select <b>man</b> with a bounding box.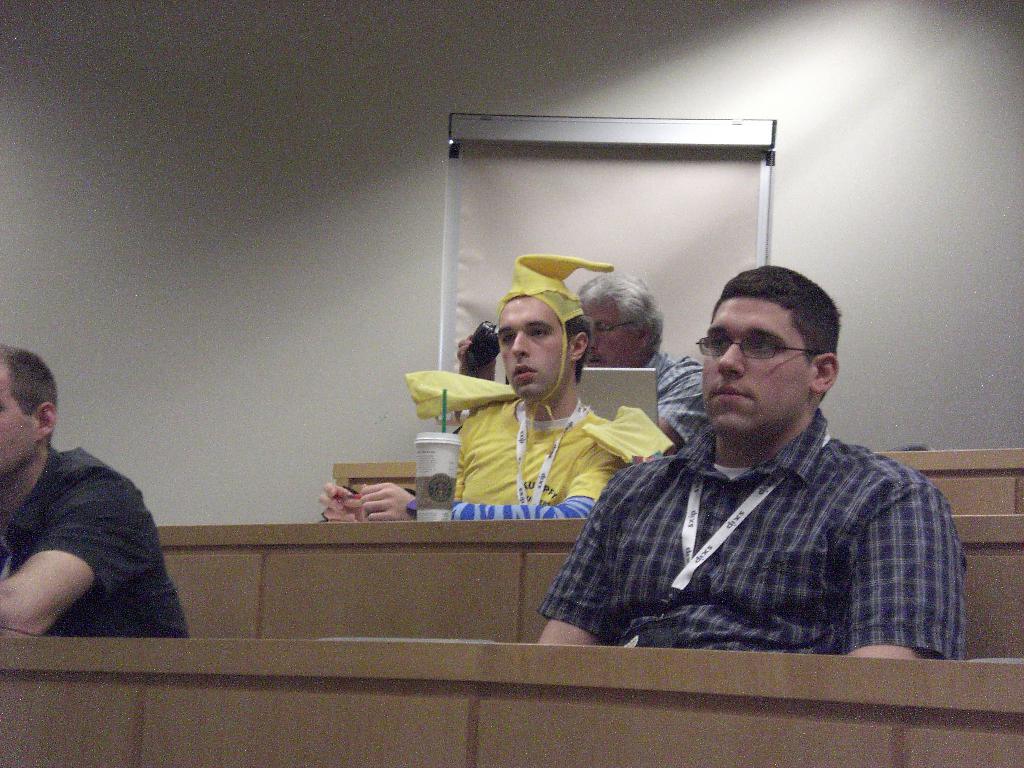
bbox=[0, 342, 195, 639].
